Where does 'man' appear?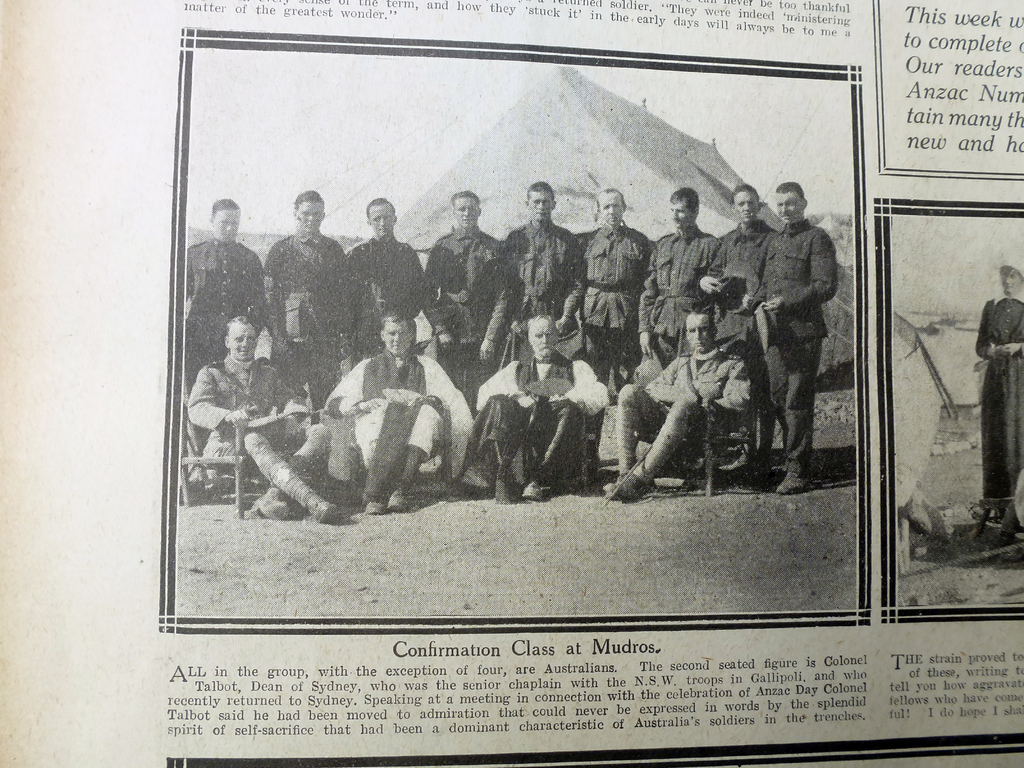
Appears at rect(342, 196, 426, 368).
